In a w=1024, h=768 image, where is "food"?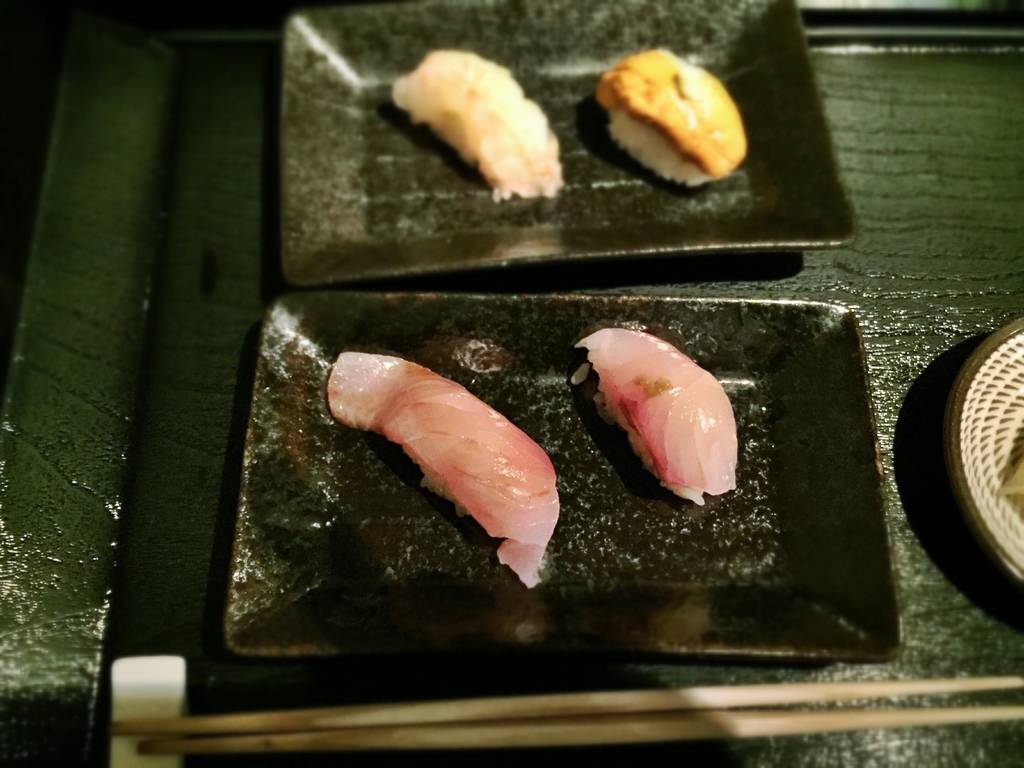
bbox(593, 47, 748, 189).
